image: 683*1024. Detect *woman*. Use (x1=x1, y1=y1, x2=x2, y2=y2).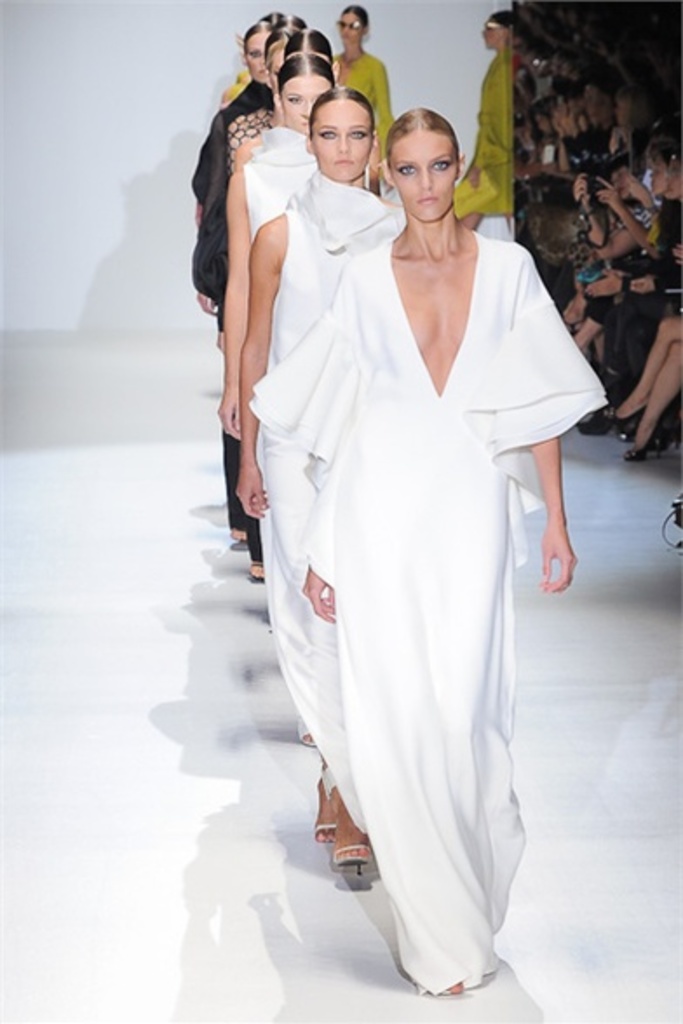
(x1=444, y1=7, x2=512, y2=233).
